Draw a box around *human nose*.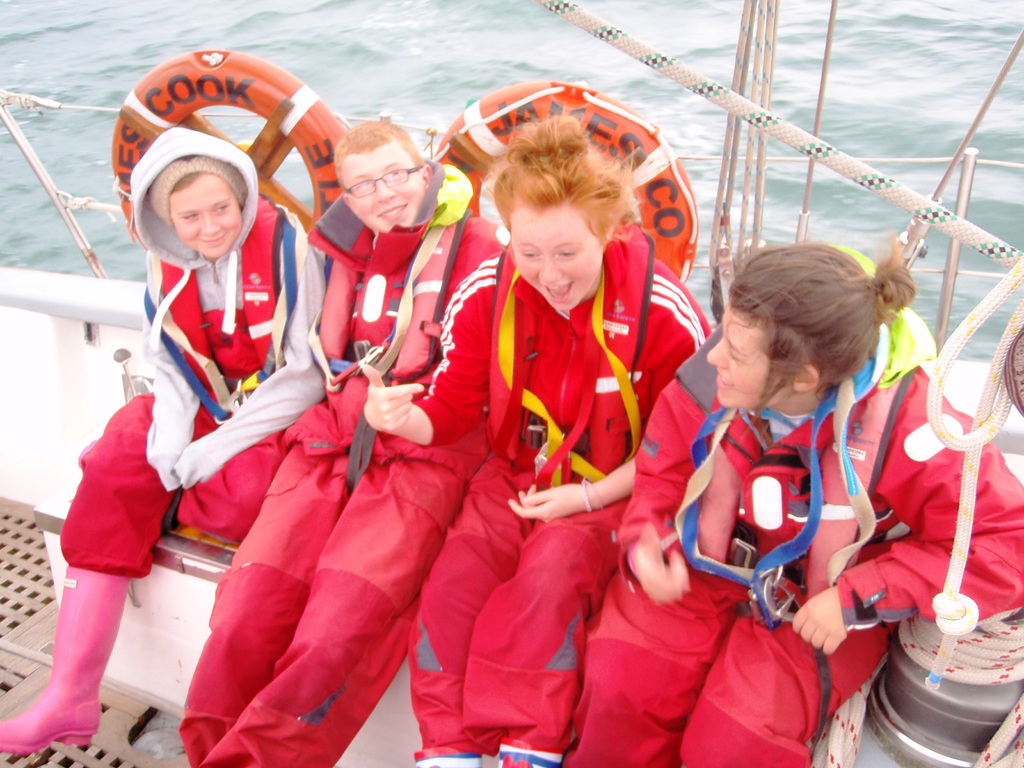
{"x1": 707, "y1": 336, "x2": 726, "y2": 369}.
